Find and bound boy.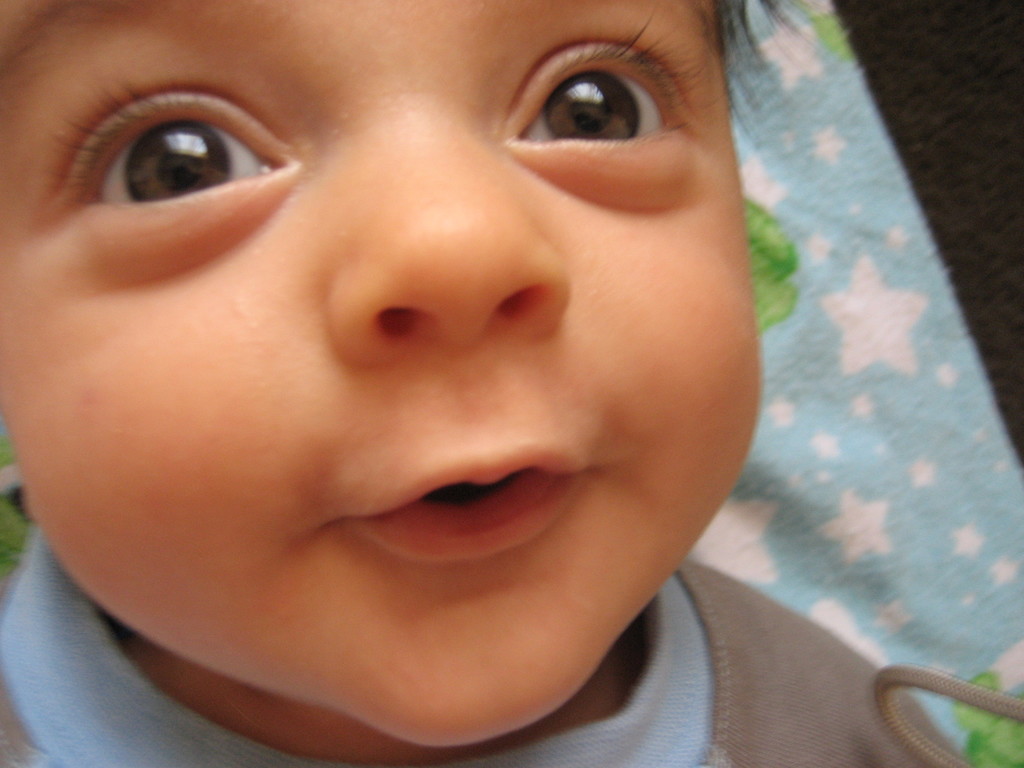
Bound: [0,0,866,767].
